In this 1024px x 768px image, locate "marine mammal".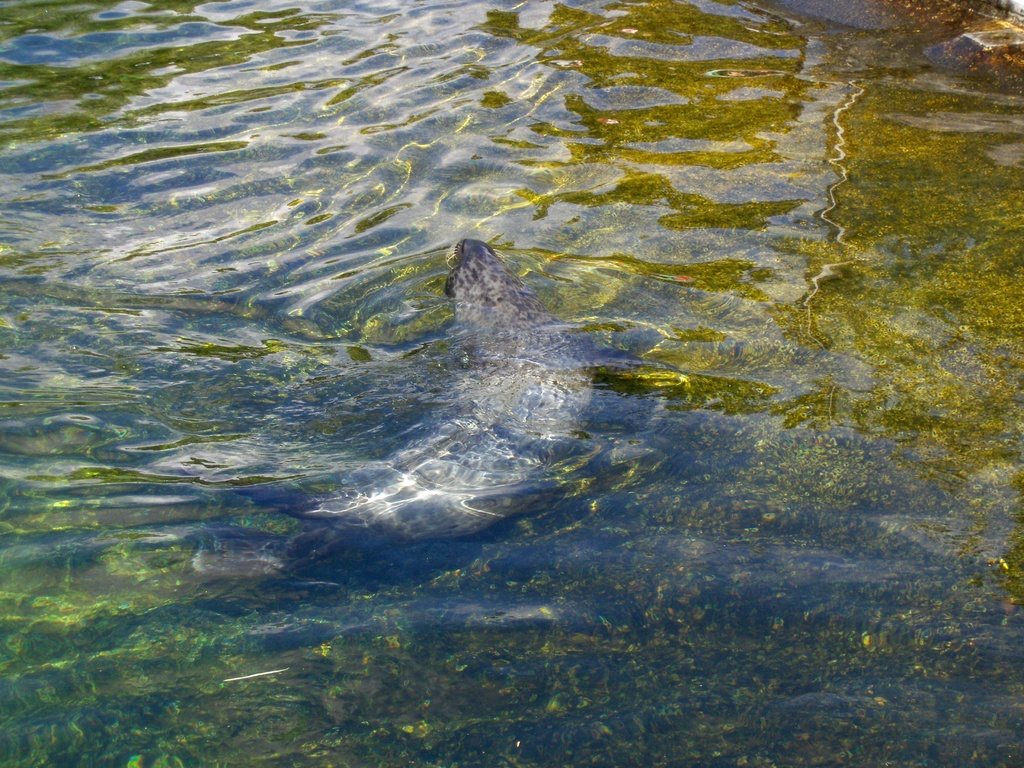
Bounding box: 312, 179, 621, 599.
